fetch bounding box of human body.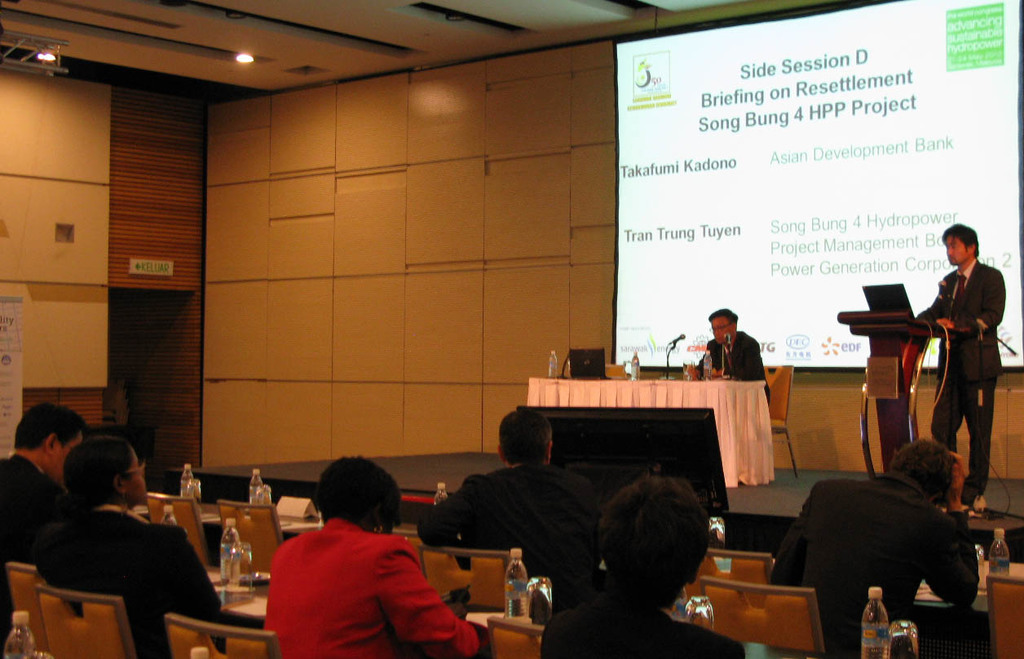
Bbox: {"x1": 33, "y1": 436, "x2": 222, "y2": 649}.
